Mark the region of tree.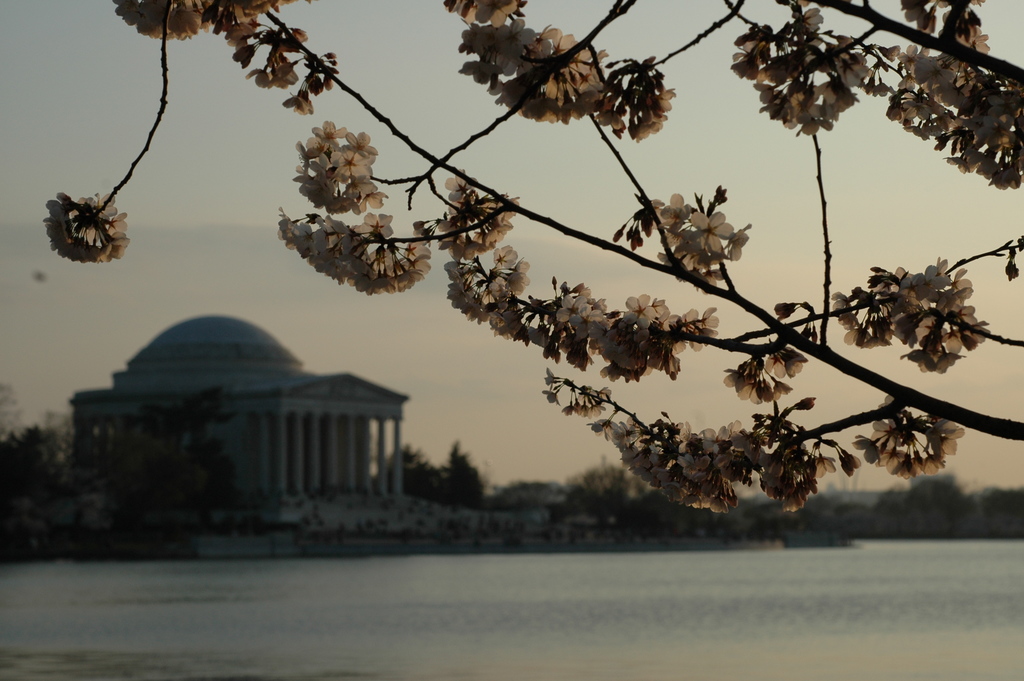
Region: [0,417,56,505].
